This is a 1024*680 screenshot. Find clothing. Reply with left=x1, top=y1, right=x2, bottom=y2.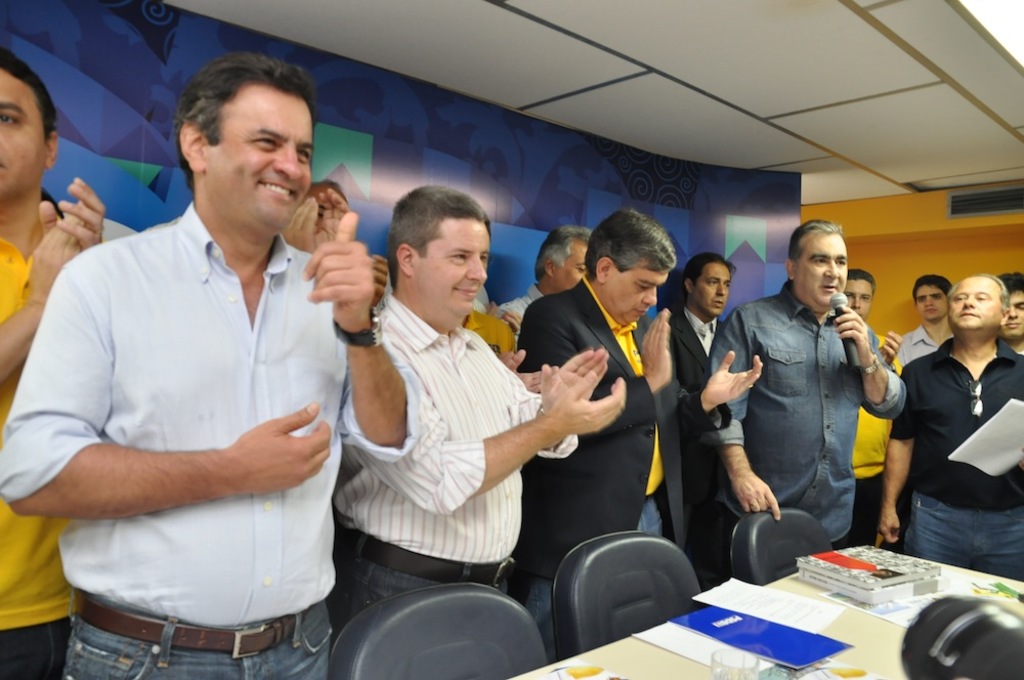
left=5, top=212, right=416, bottom=620.
